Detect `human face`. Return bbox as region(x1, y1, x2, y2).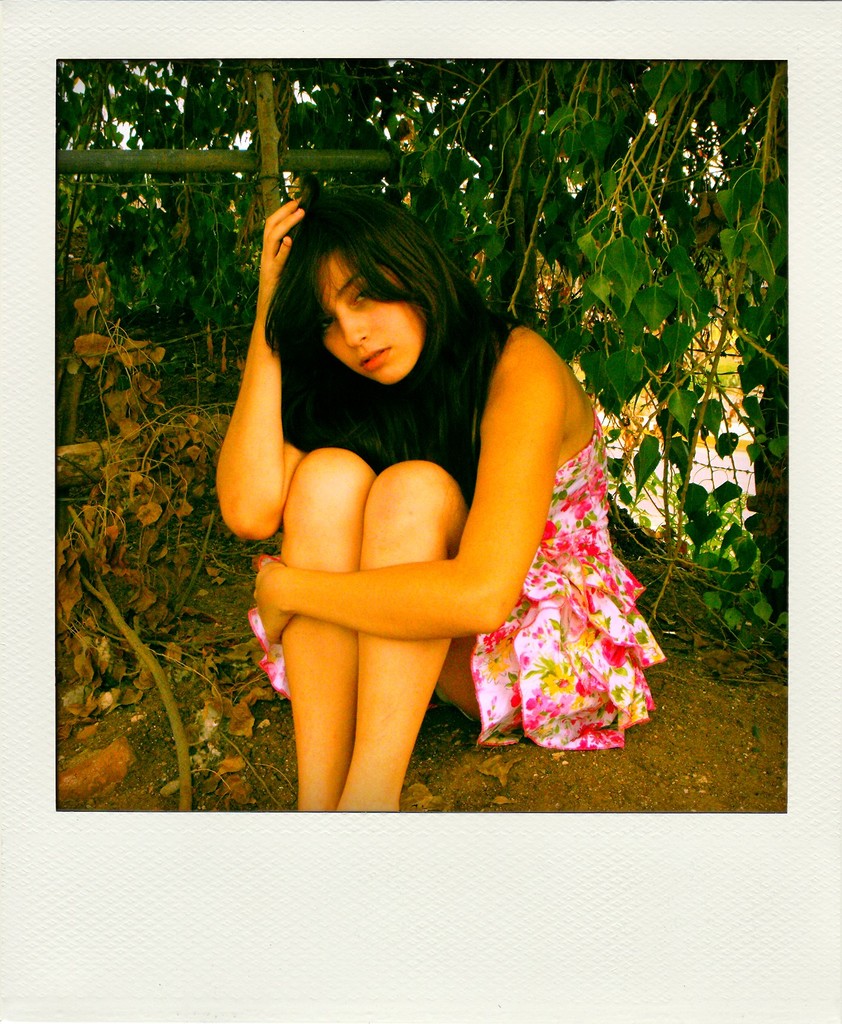
region(299, 226, 434, 389).
